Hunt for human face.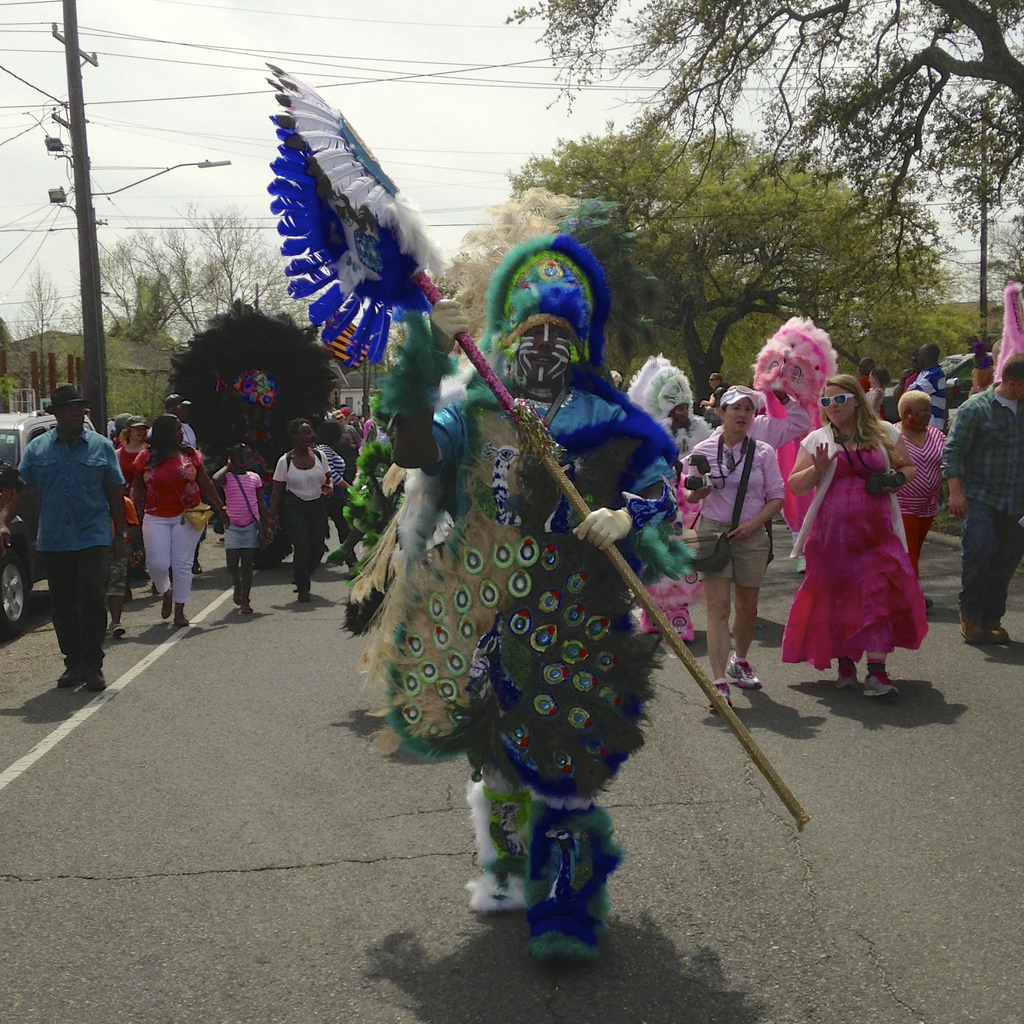
Hunted down at 669/402/690/423.
